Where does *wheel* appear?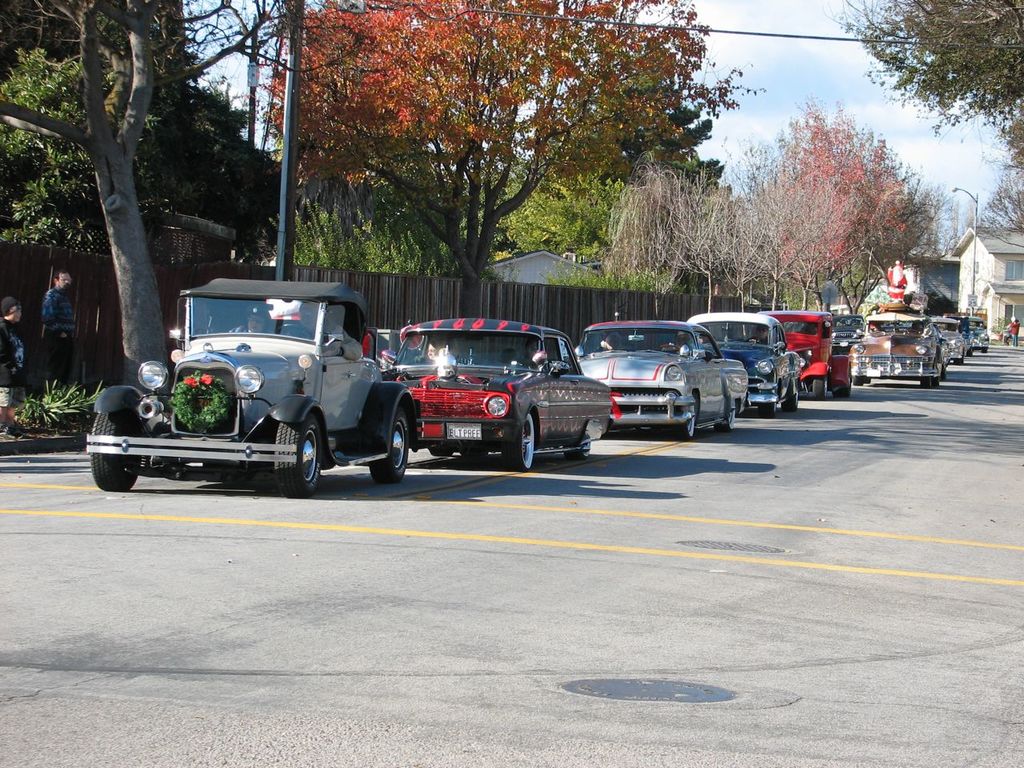
Appears at {"x1": 273, "y1": 322, "x2": 310, "y2": 342}.
